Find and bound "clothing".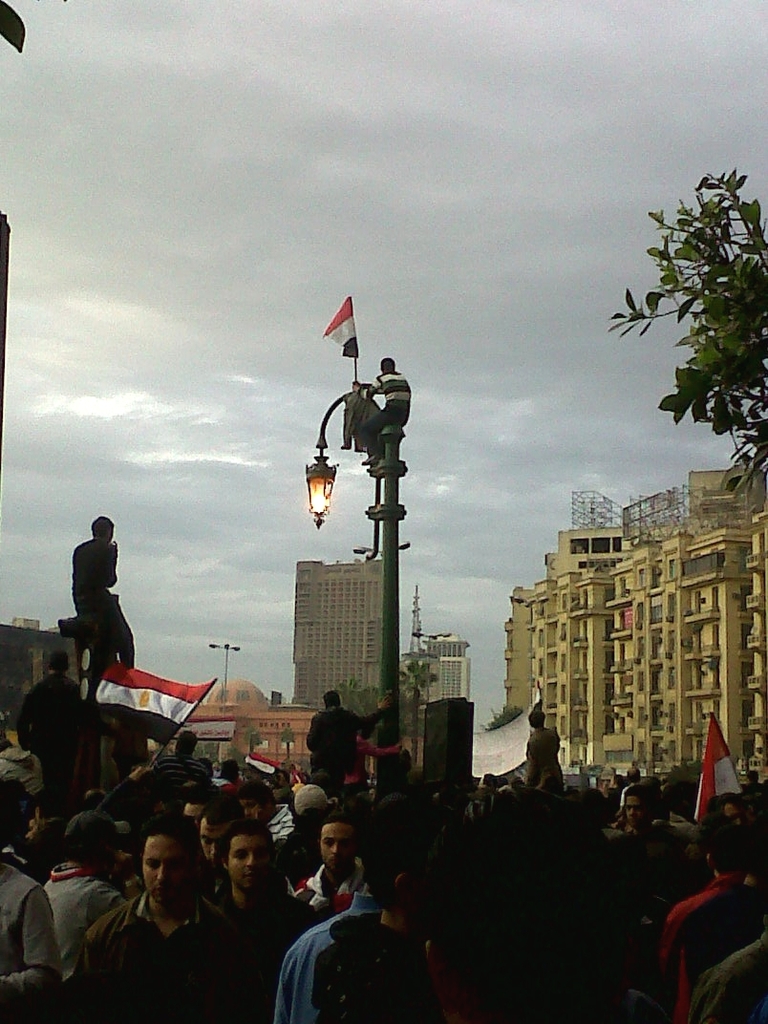
Bound: {"left": 522, "top": 727, "right": 571, "bottom": 784}.
